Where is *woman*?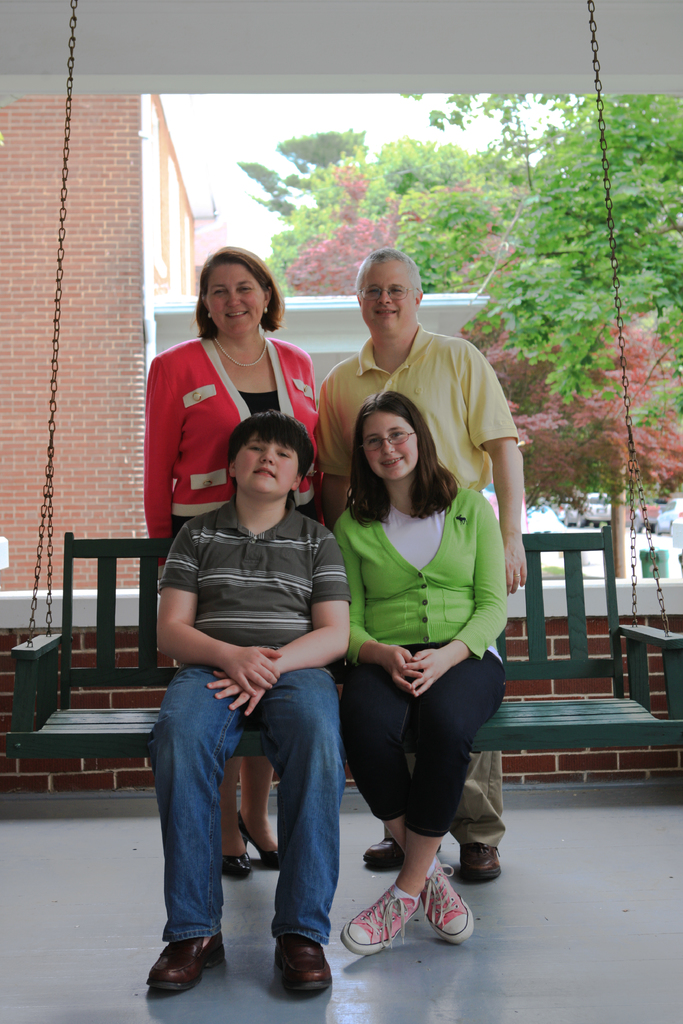
bbox=(135, 248, 333, 889).
